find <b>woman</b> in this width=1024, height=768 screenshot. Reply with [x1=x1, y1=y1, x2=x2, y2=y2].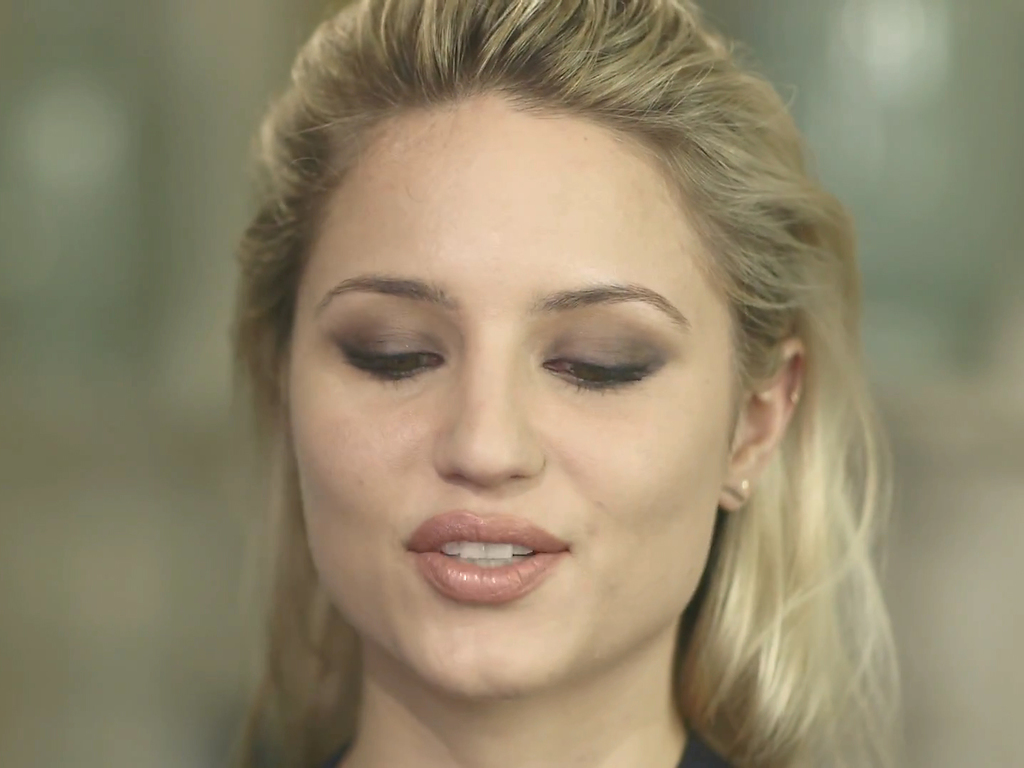
[x1=147, y1=33, x2=942, y2=759].
